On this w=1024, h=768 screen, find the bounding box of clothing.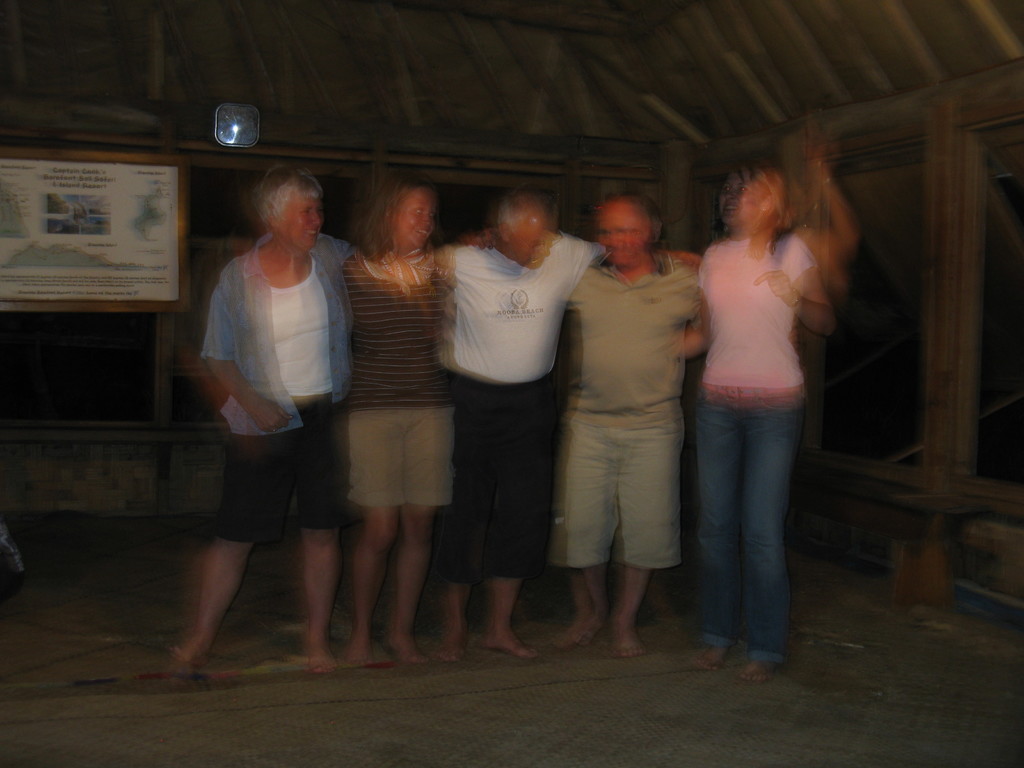
Bounding box: (left=342, top=246, right=452, bottom=507).
